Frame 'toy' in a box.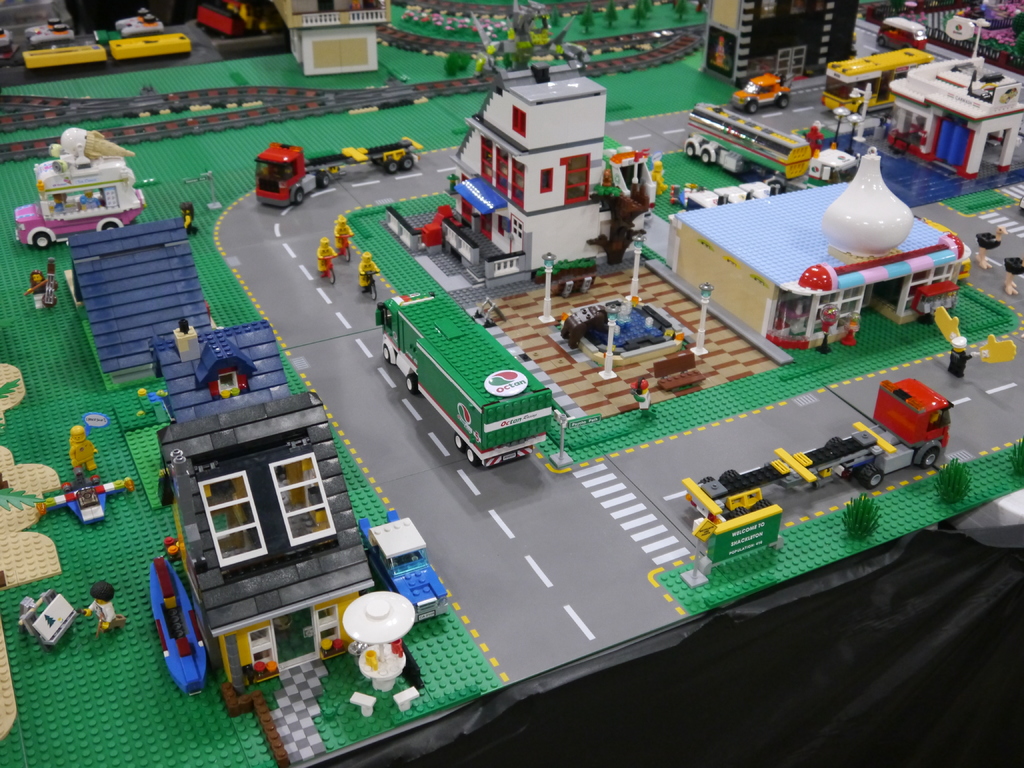
box(330, 214, 355, 258).
